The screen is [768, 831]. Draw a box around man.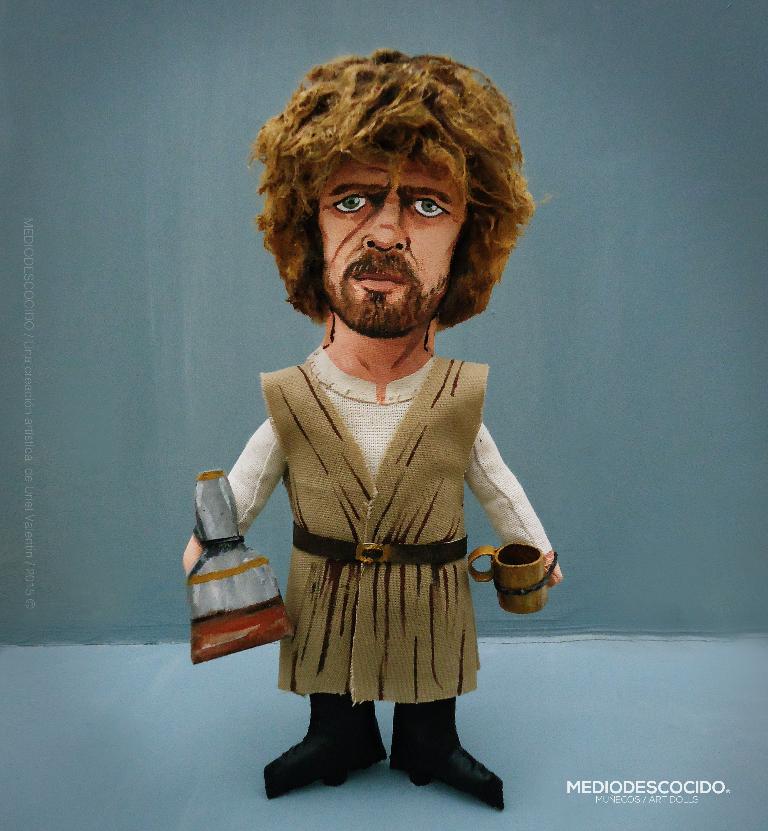
182, 63, 573, 822.
